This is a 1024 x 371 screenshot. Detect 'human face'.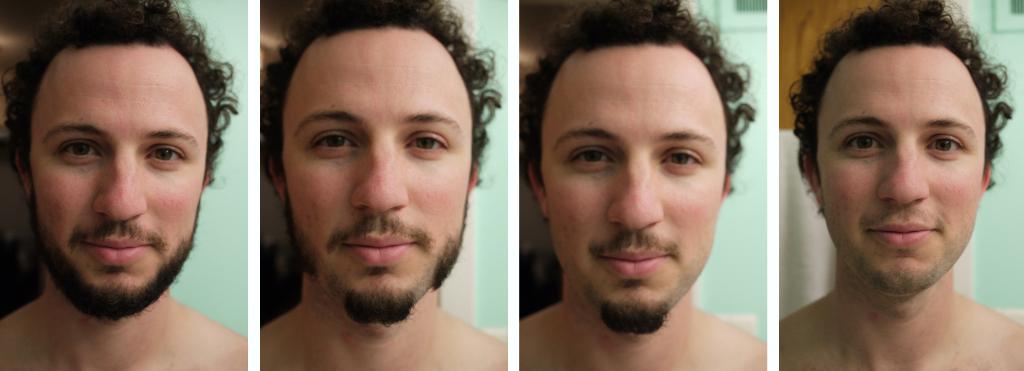
{"left": 545, "top": 42, "right": 717, "bottom": 340}.
